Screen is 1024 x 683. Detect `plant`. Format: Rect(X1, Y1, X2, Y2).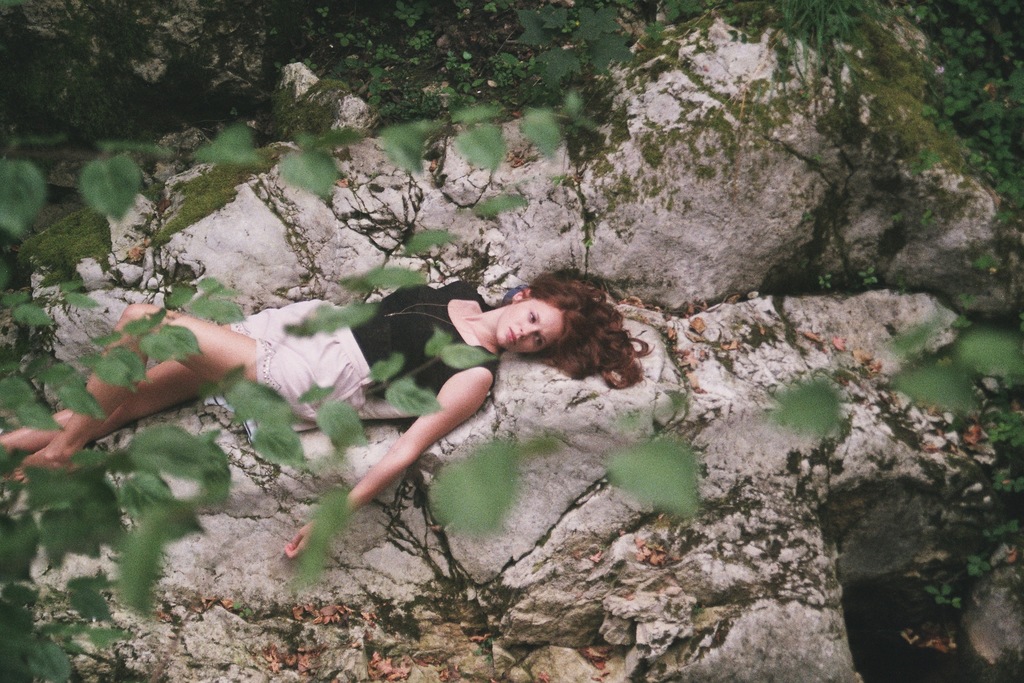
Rect(992, 214, 1012, 227).
